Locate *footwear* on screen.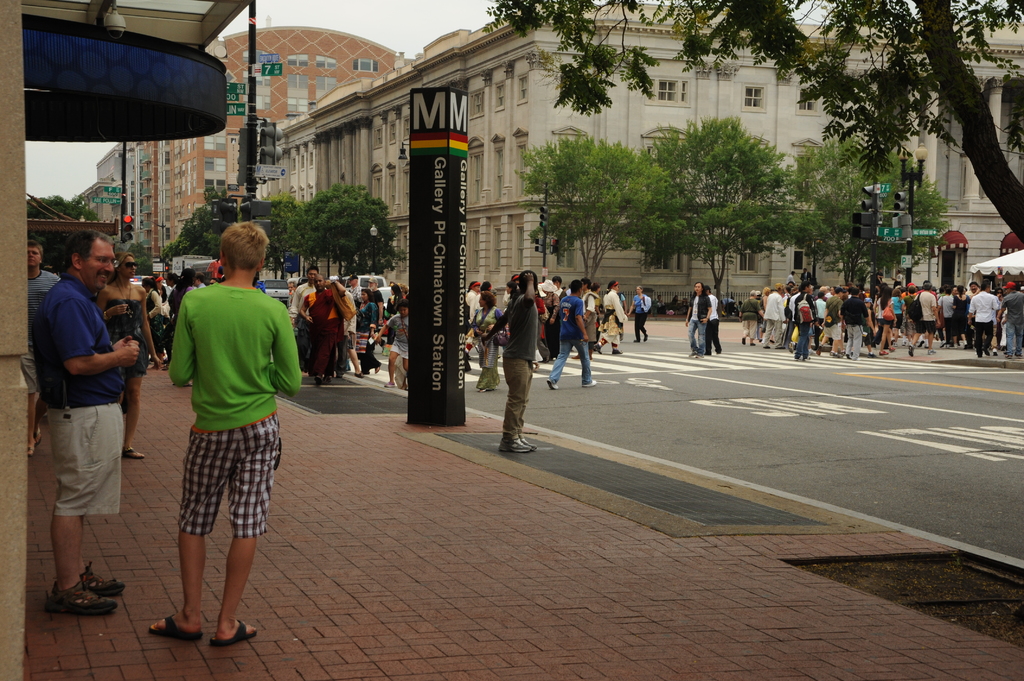
On screen at l=76, t=562, r=131, b=597.
